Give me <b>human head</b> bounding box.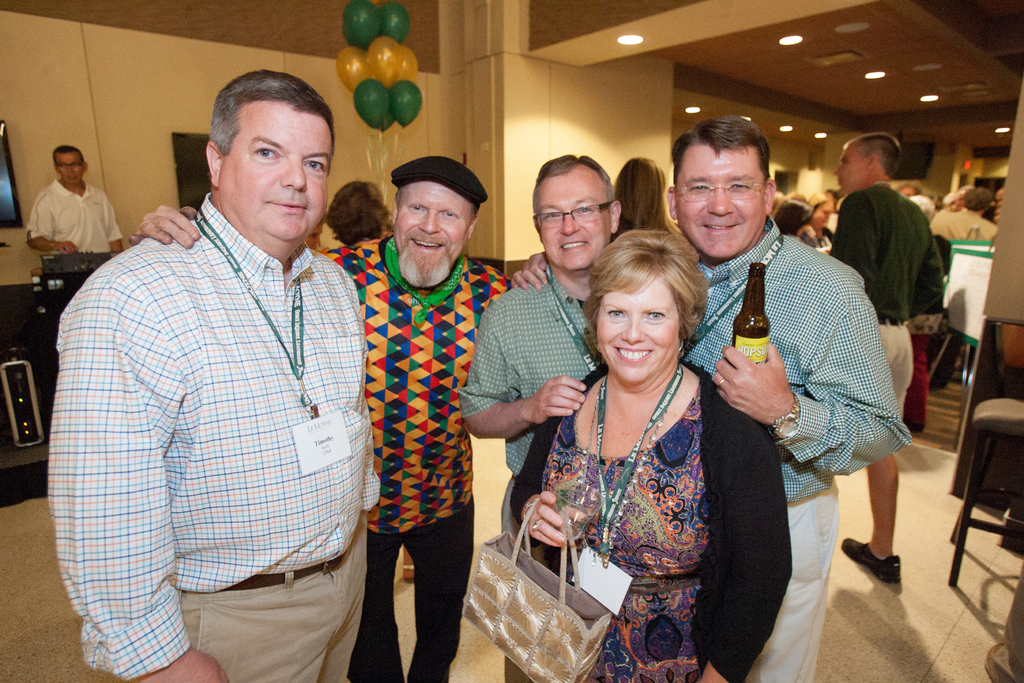
bbox=(963, 185, 993, 214).
